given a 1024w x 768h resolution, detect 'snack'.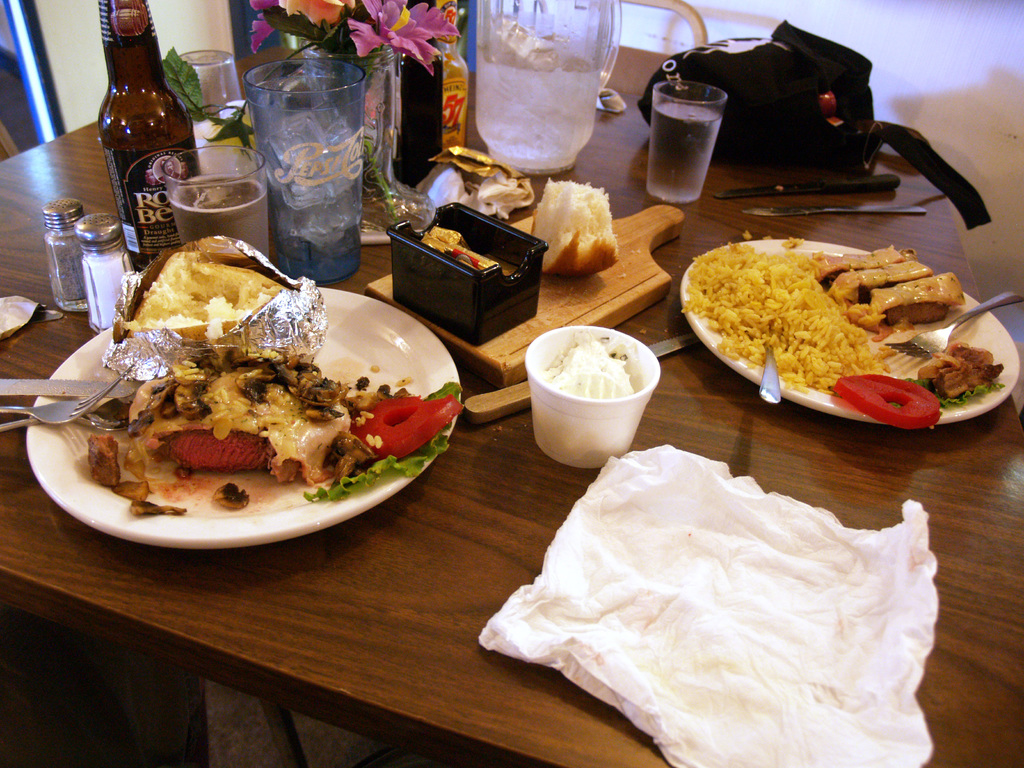
locate(87, 252, 459, 515).
